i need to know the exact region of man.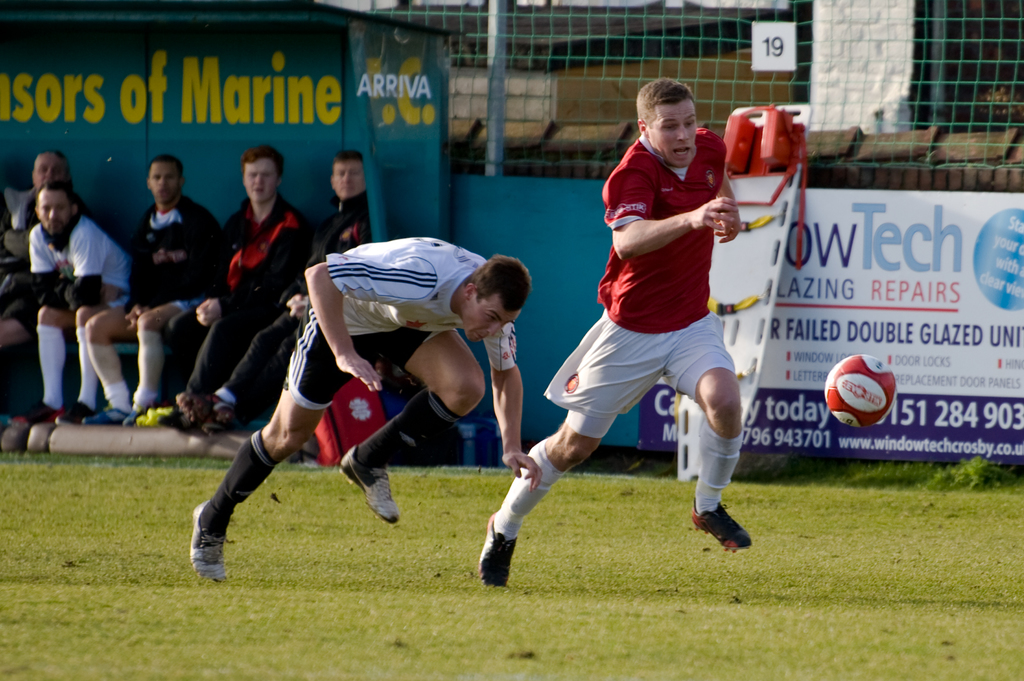
Region: bbox=(2, 150, 74, 266).
